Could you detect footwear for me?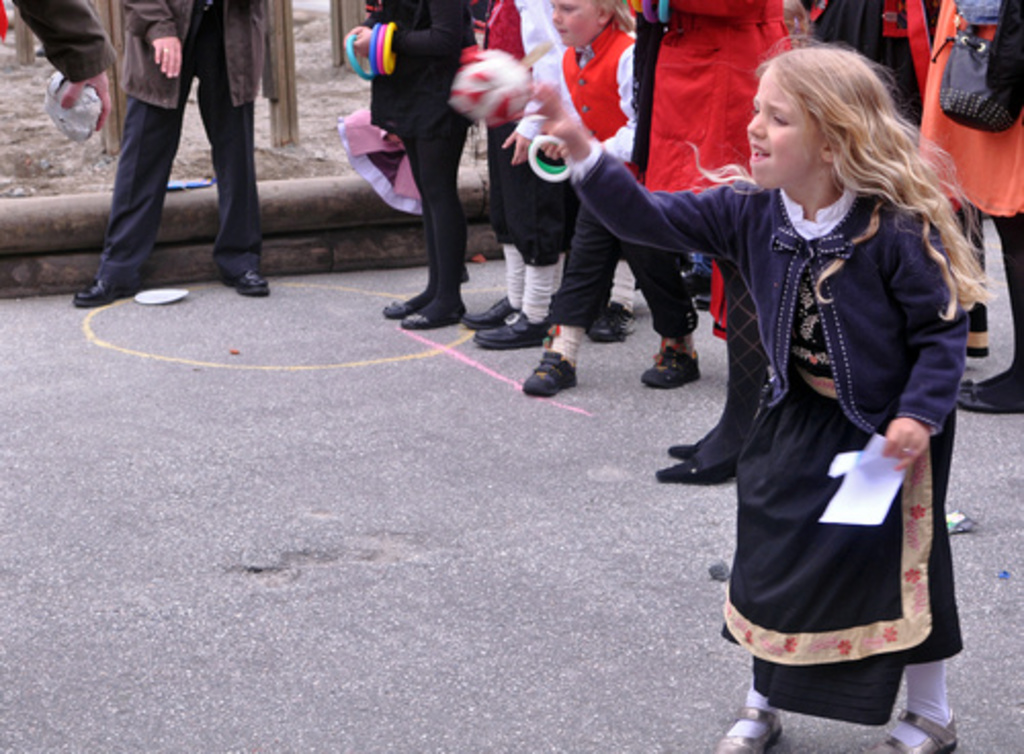
Detection result: box(657, 457, 711, 481).
